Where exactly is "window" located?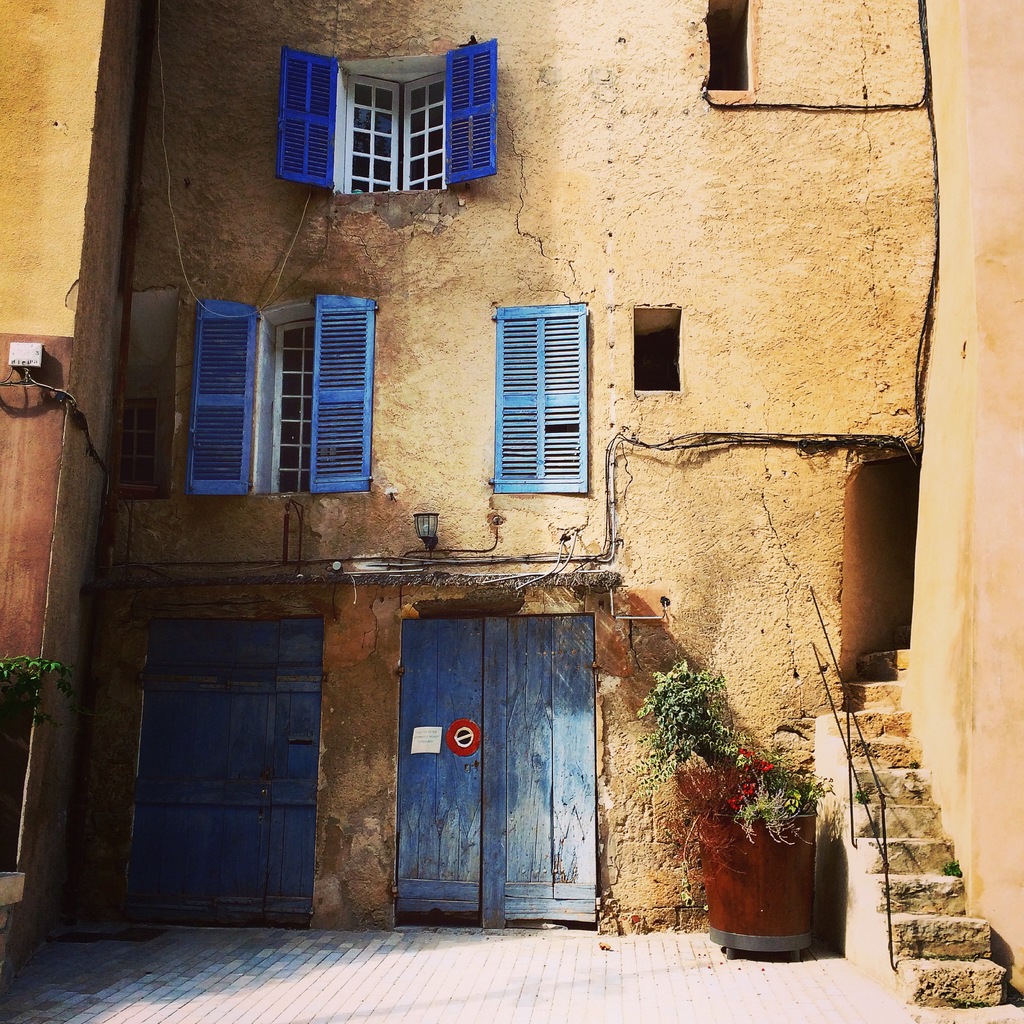
Its bounding box is left=271, top=43, right=498, bottom=198.
